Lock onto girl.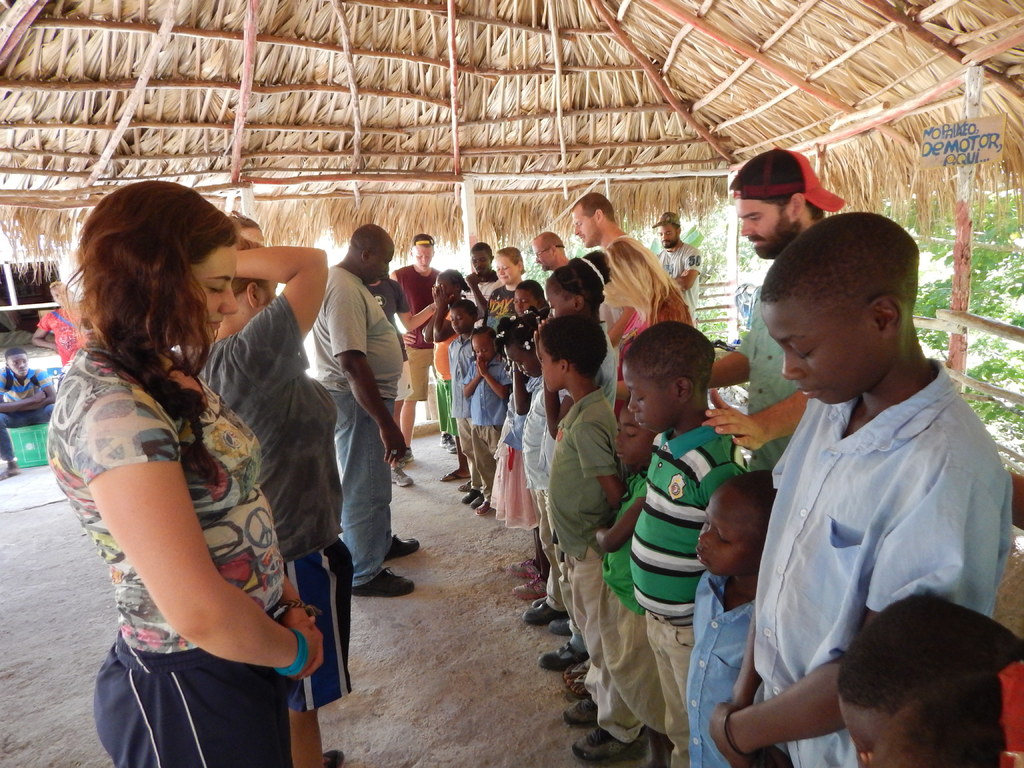
Locked: [422,270,472,494].
